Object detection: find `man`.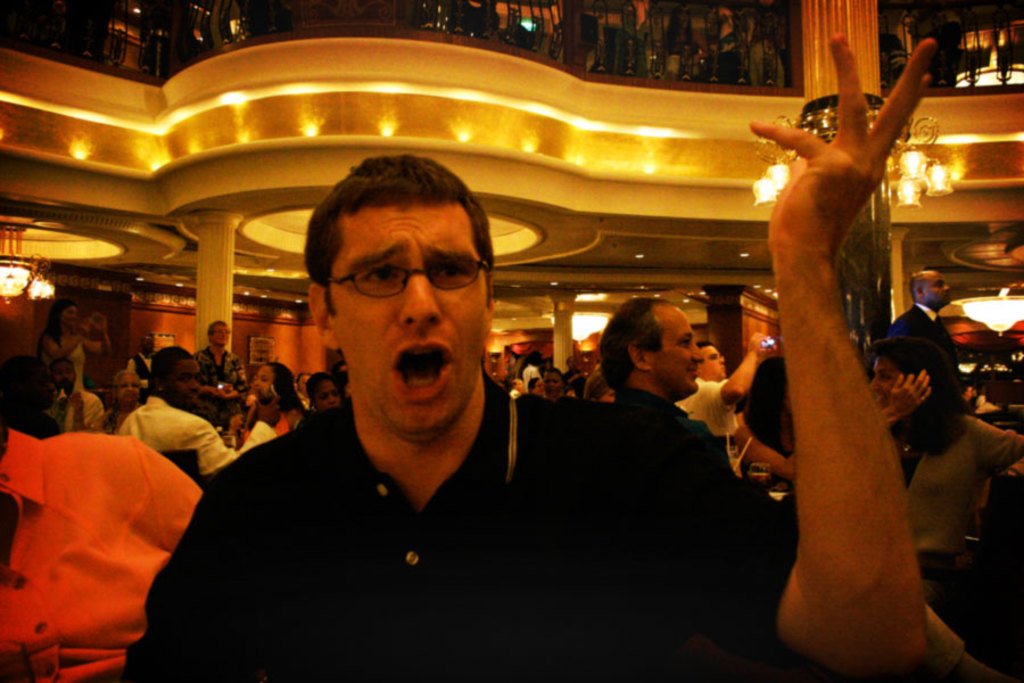
[0,400,233,682].
